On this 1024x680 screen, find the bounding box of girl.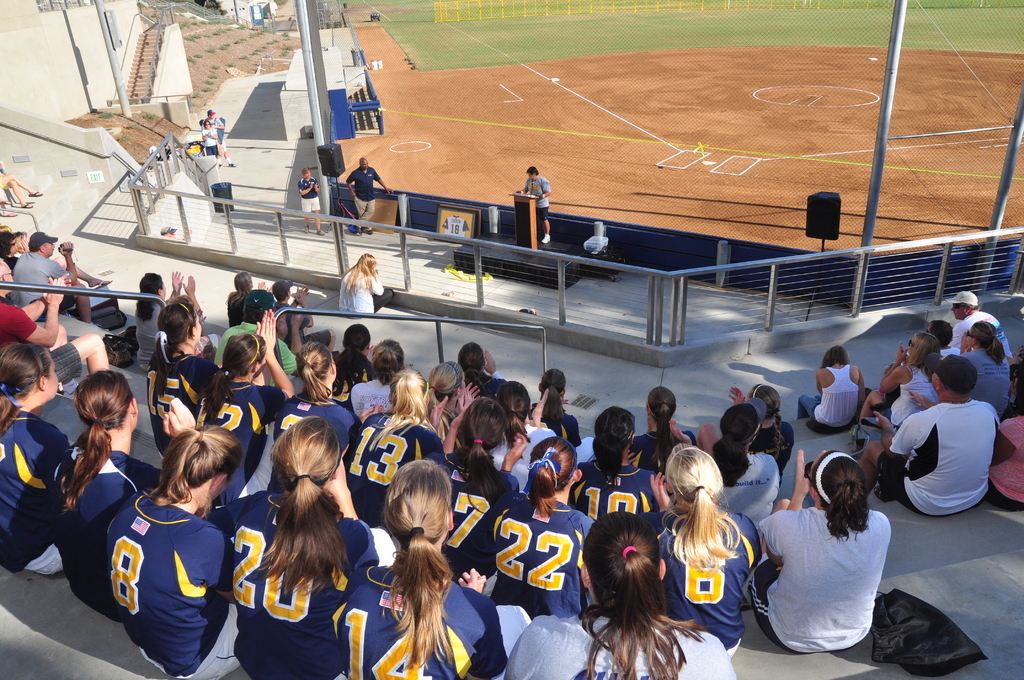
Bounding box: BBox(0, 328, 70, 578).
